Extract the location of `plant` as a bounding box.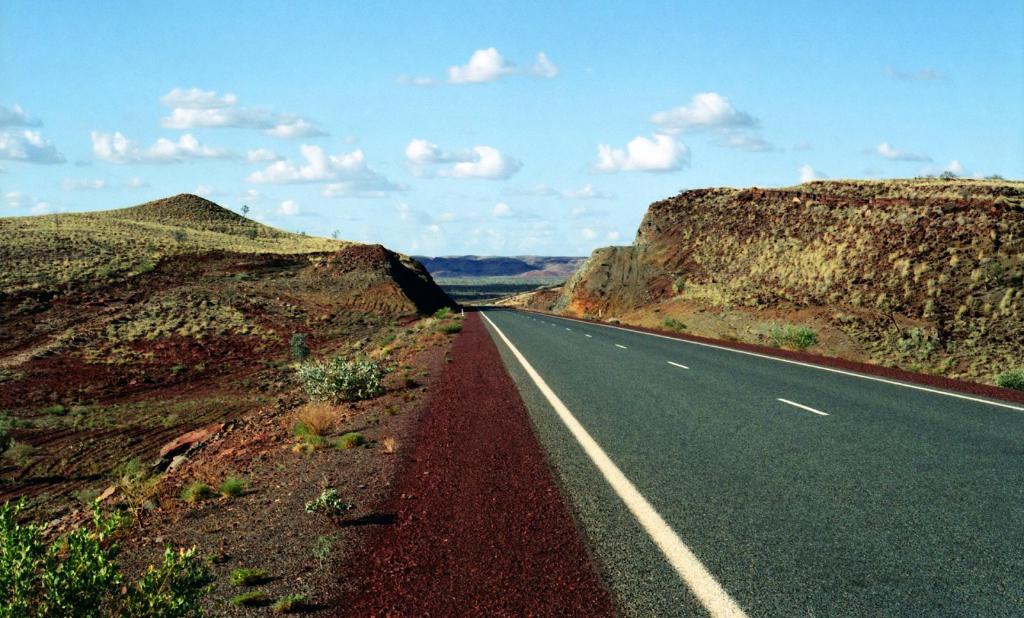
<box>0,495,315,617</box>.
